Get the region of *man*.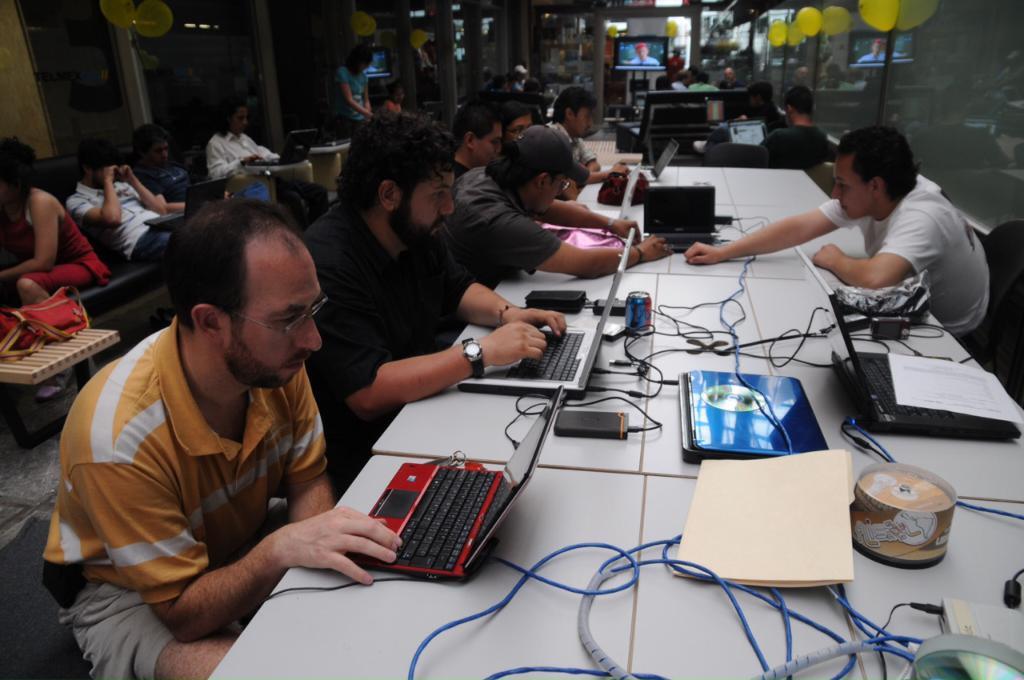
crop(629, 42, 661, 65).
